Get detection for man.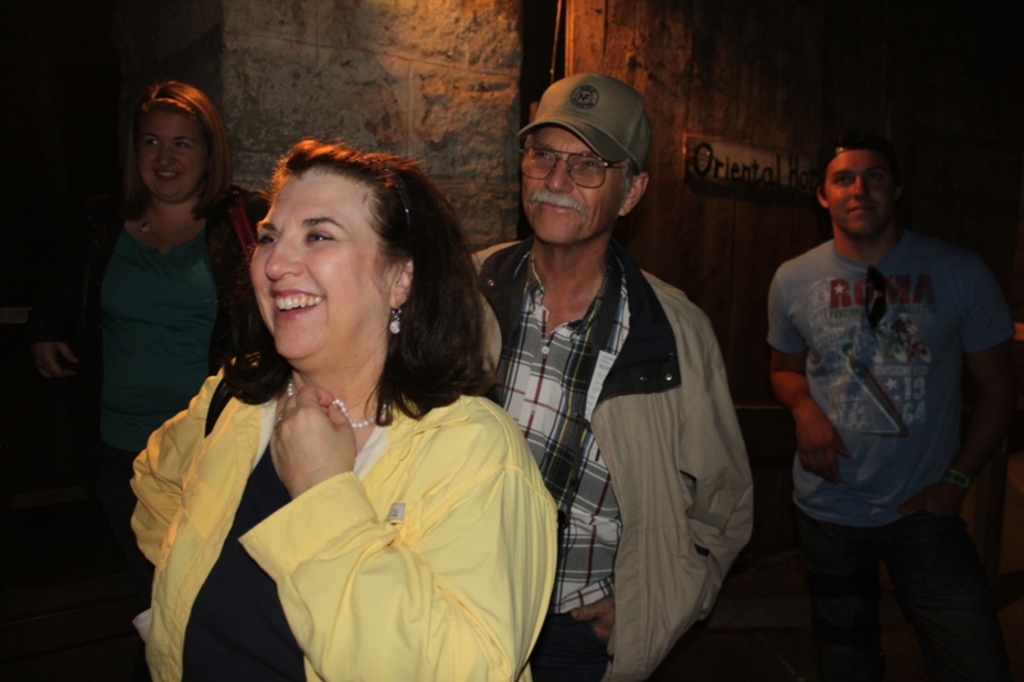
Detection: [767,134,1023,681].
